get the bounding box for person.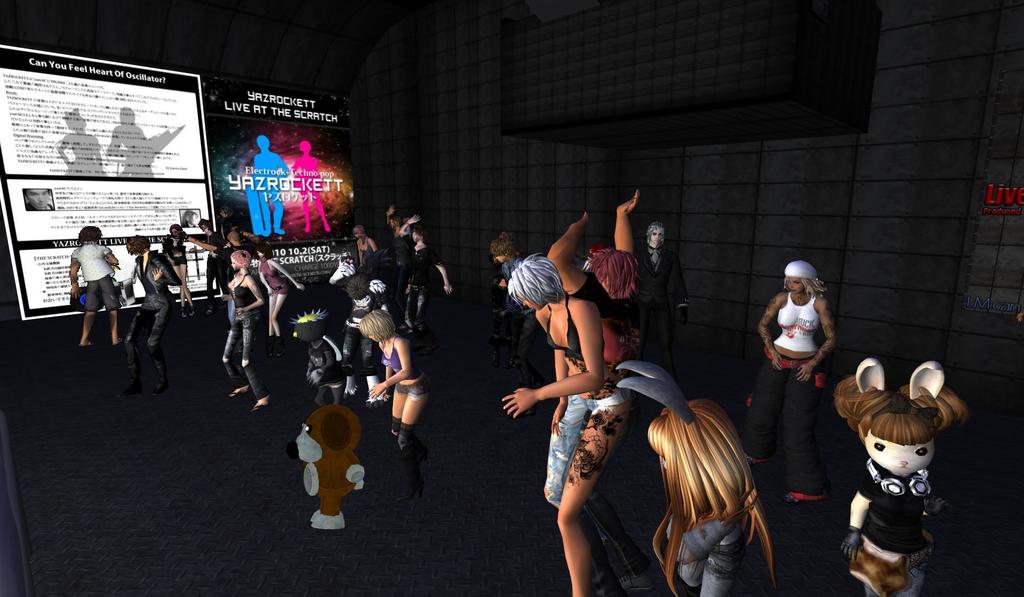
{"x1": 220, "y1": 242, "x2": 270, "y2": 410}.
